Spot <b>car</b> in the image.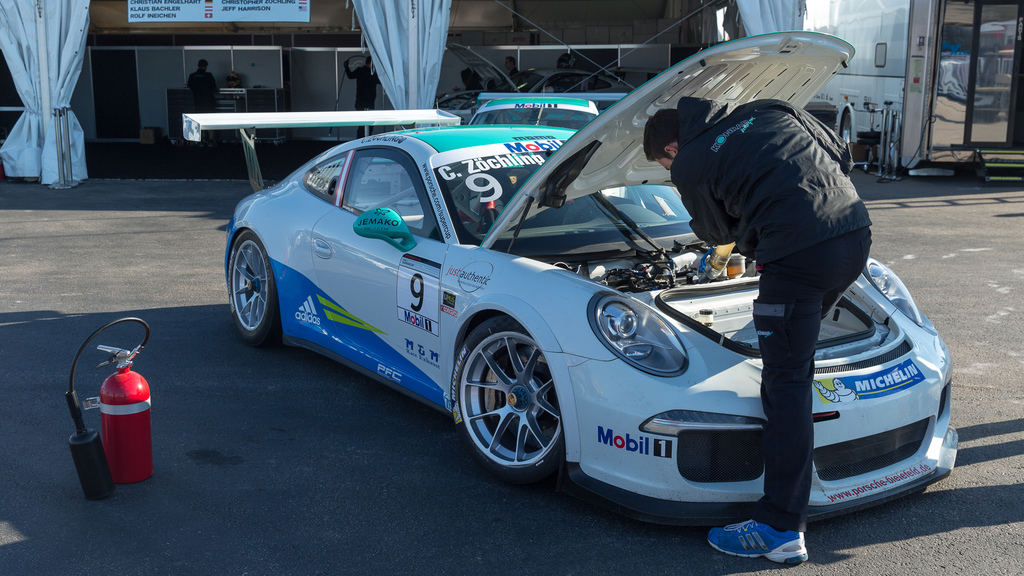
<b>car</b> found at <box>180,29,960,523</box>.
